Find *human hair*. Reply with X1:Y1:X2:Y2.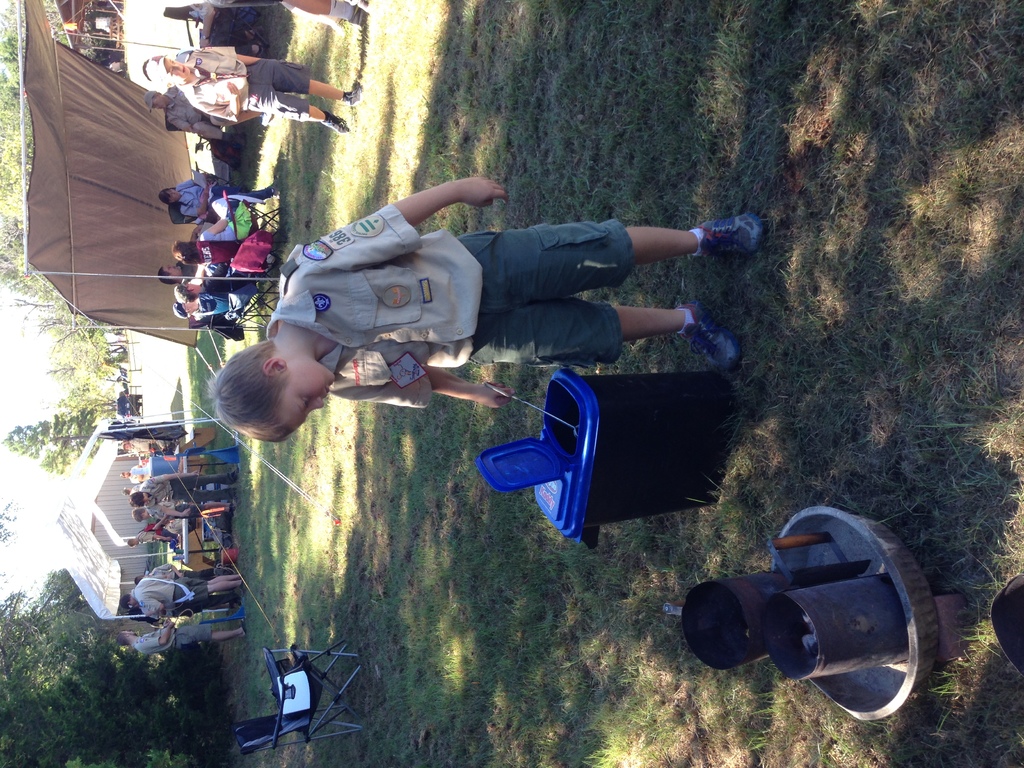
200:333:312:444.
